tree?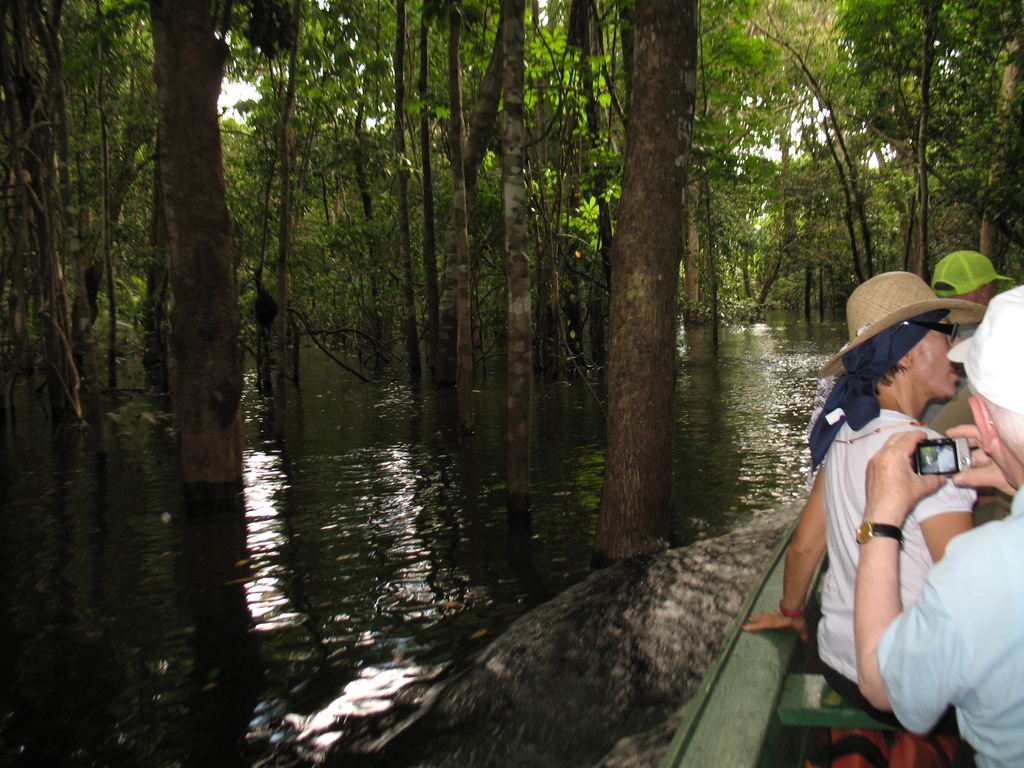
bbox=[506, 0, 610, 502]
